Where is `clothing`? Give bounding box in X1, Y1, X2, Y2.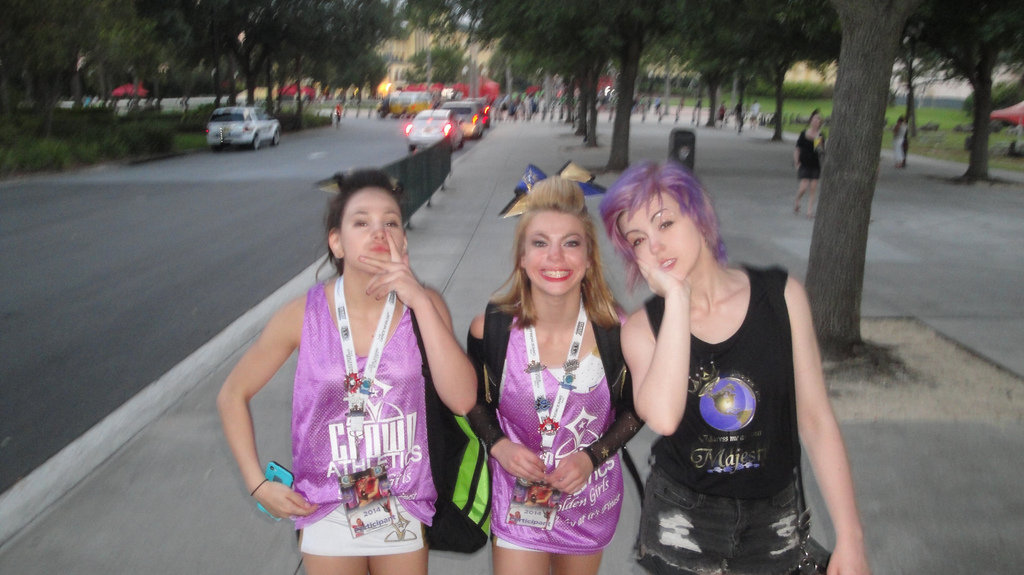
626, 257, 833, 574.
